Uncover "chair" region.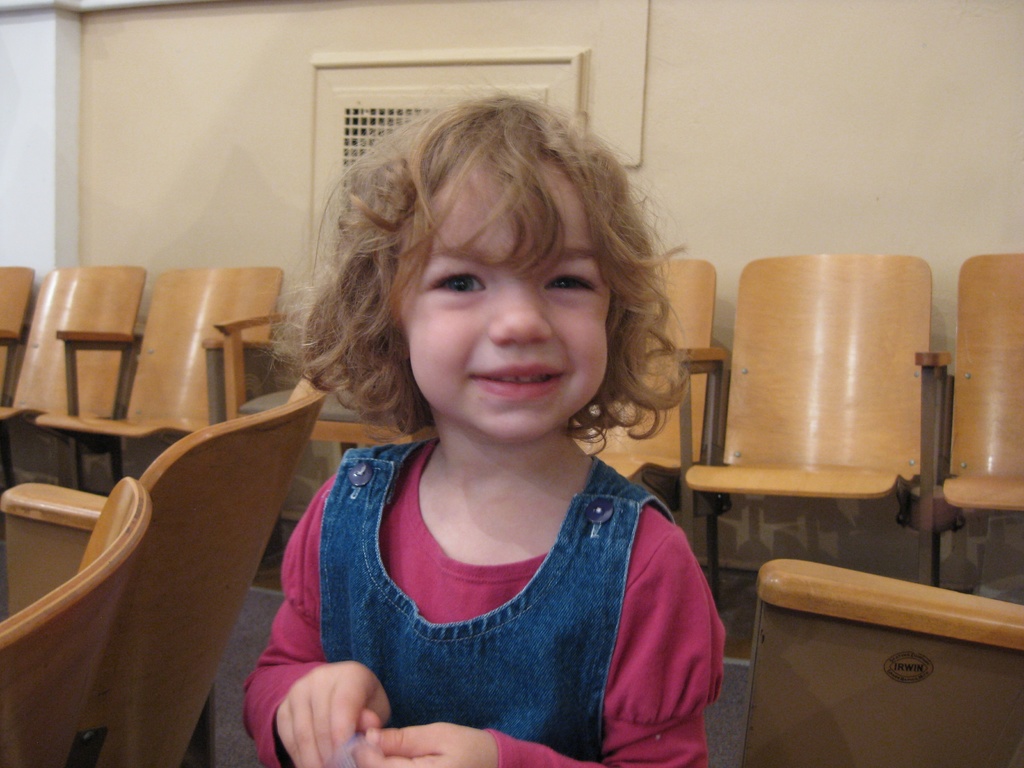
Uncovered: (x1=35, y1=266, x2=288, y2=493).
